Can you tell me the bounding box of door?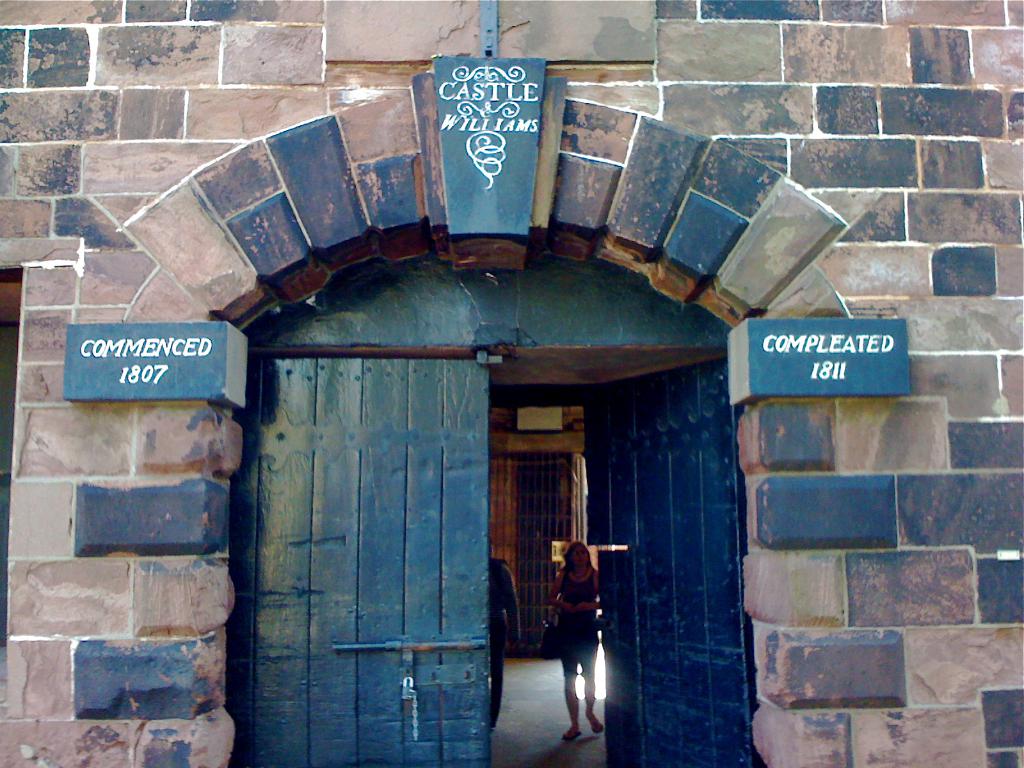
252:362:493:767.
